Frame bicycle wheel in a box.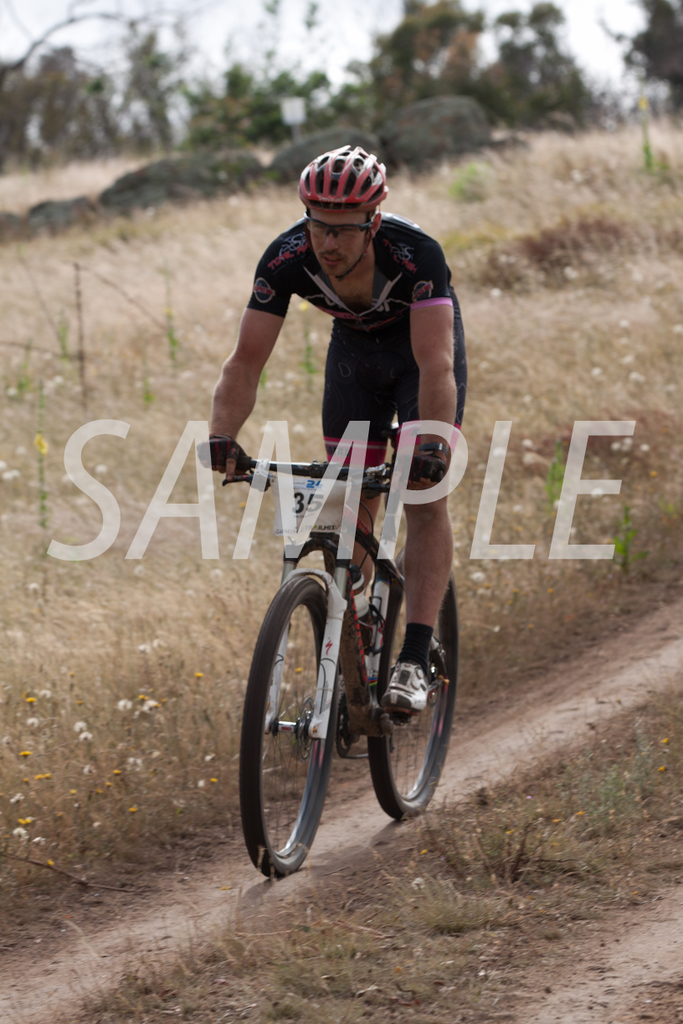
bbox(244, 580, 349, 892).
